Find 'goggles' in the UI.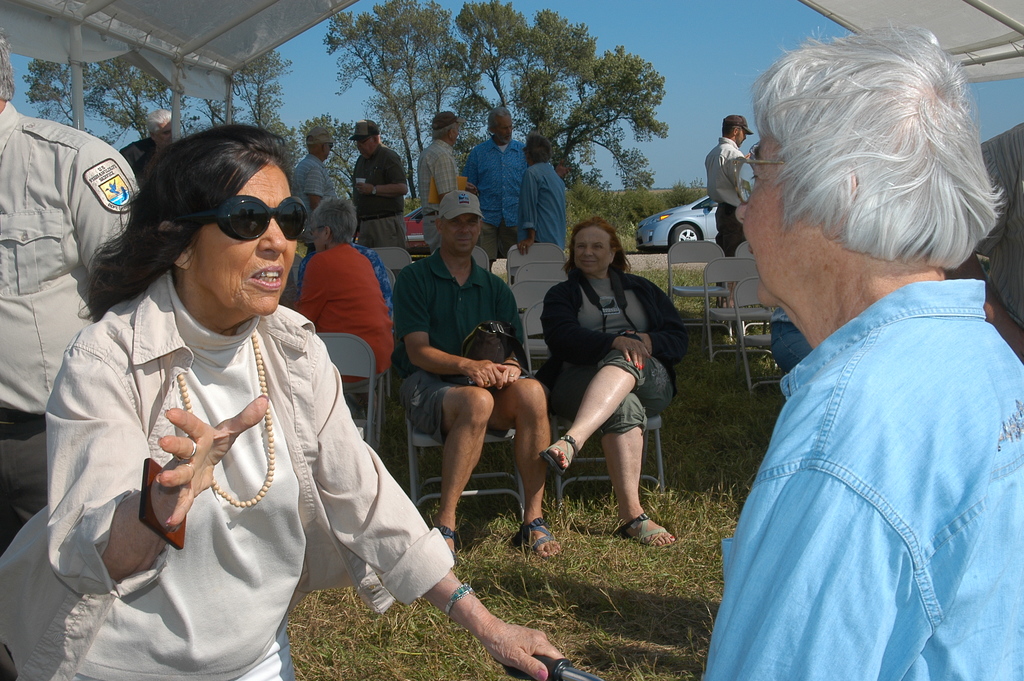
UI element at (166, 181, 292, 242).
